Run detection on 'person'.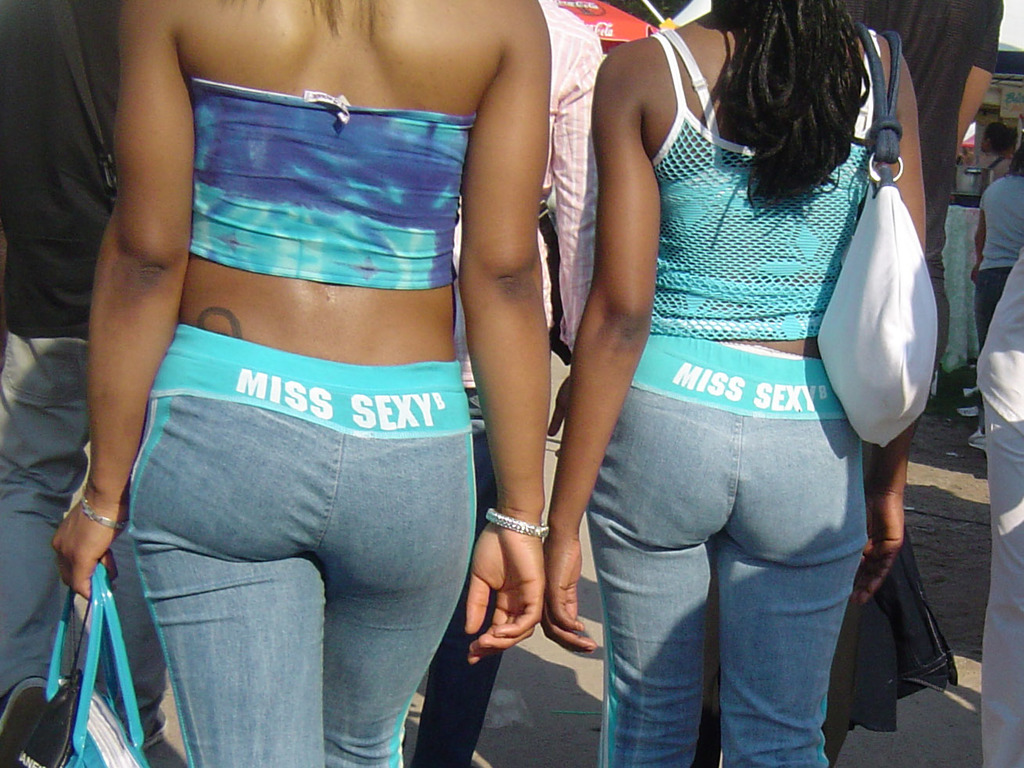
Result: (x1=968, y1=138, x2=1023, y2=414).
